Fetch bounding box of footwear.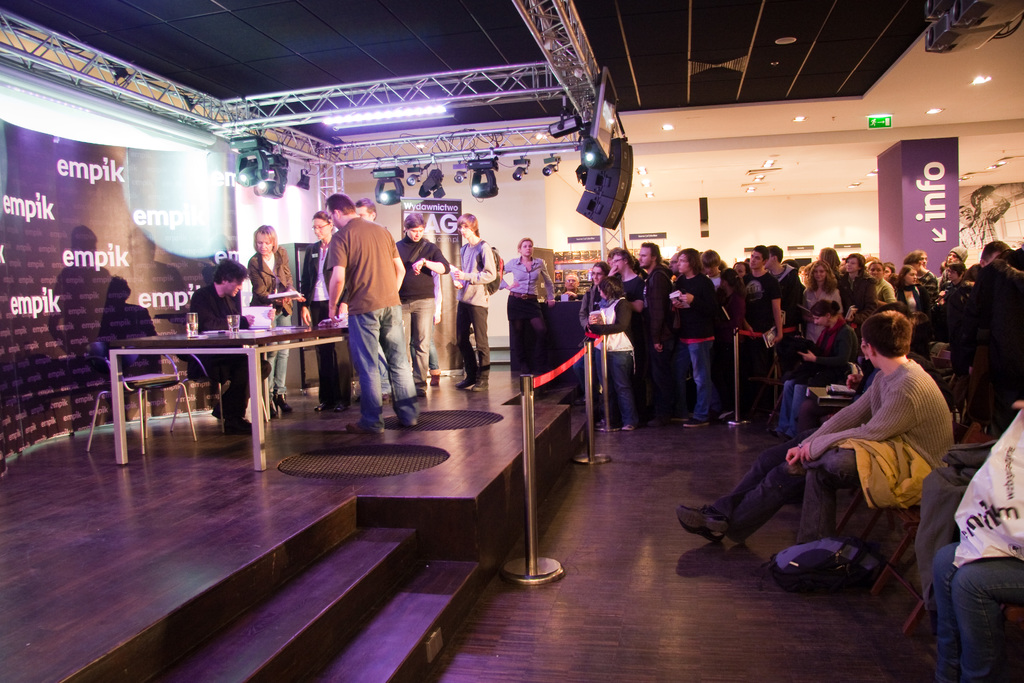
Bbox: 455/368/480/391.
